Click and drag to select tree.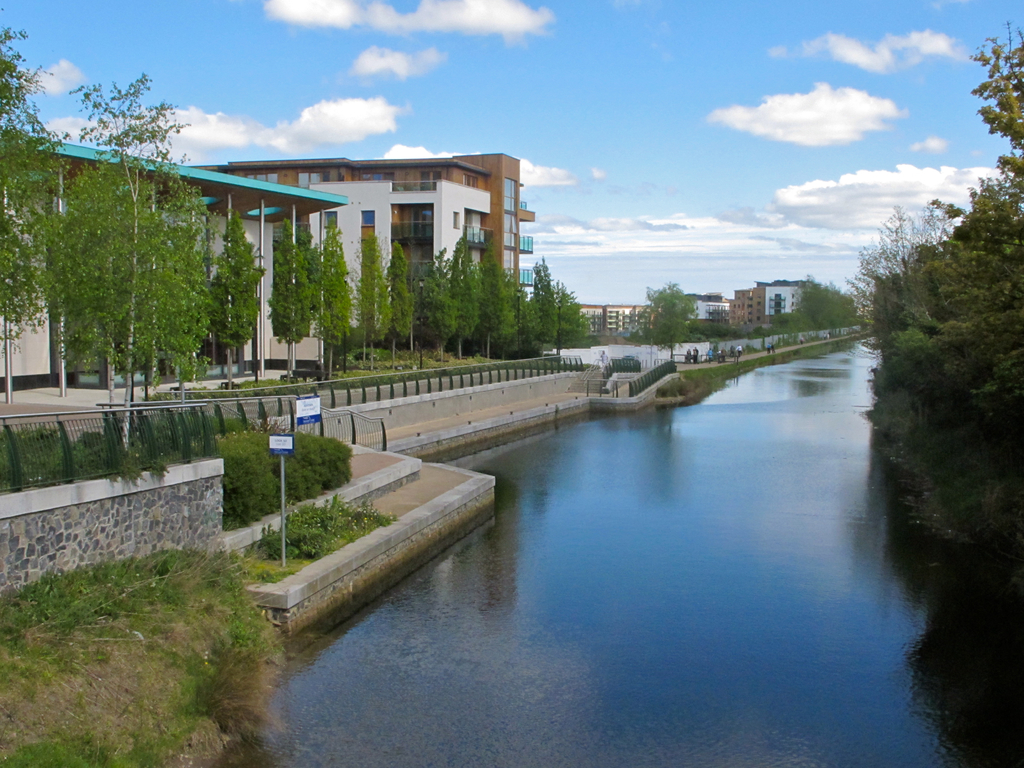
Selection: {"left": 625, "top": 287, "right": 703, "bottom": 356}.
